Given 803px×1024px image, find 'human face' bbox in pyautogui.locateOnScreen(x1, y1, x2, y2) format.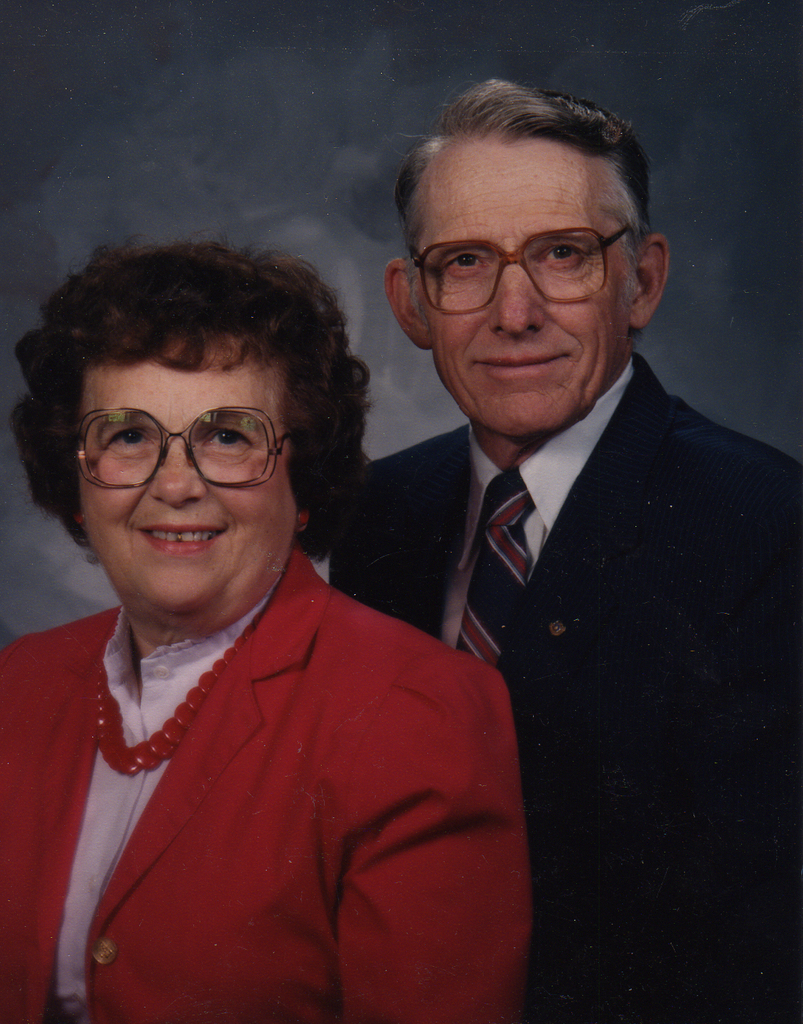
pyautogui.locateOnScreen(80, 332, 295, 615).
